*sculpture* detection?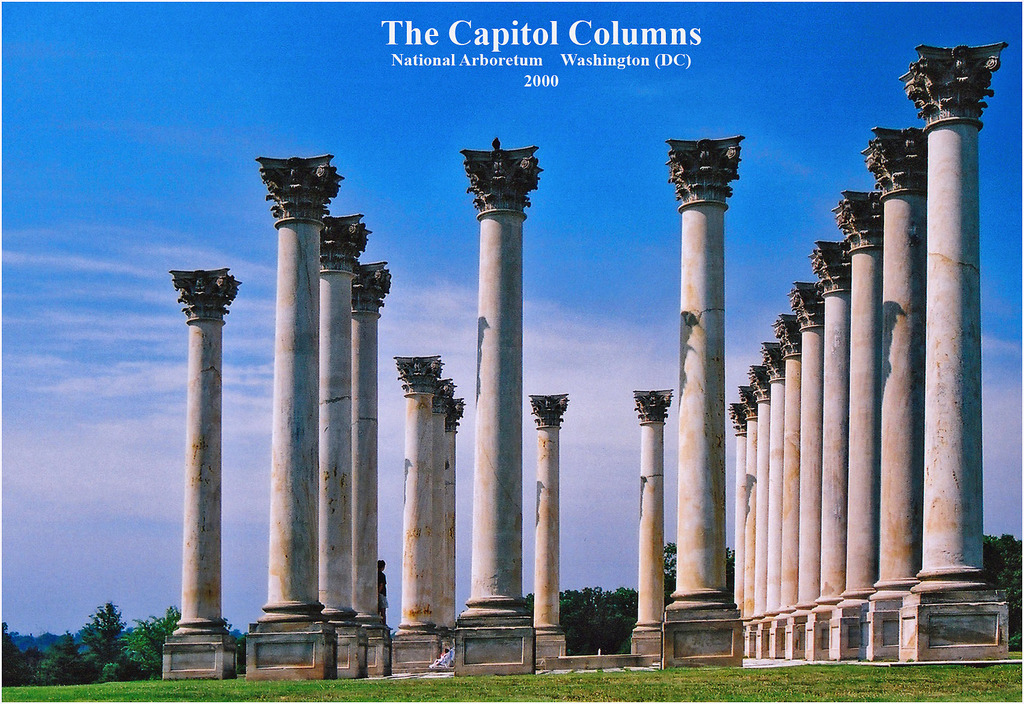
BBox(531, 392, 573, 429)
